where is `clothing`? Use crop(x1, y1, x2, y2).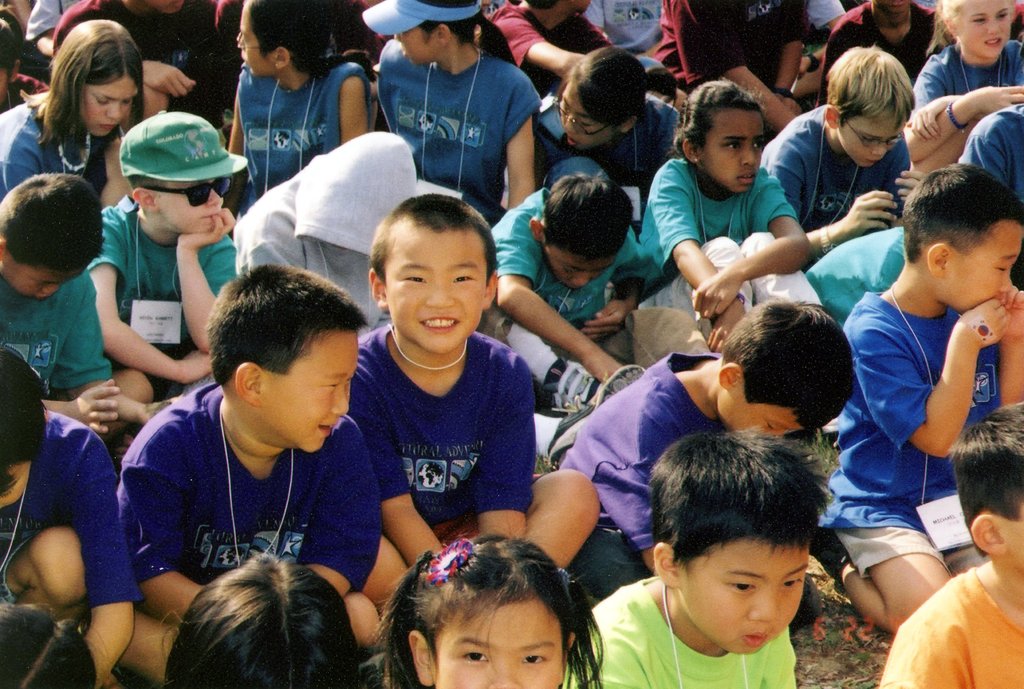
crop(0, 411, 135, 612).
